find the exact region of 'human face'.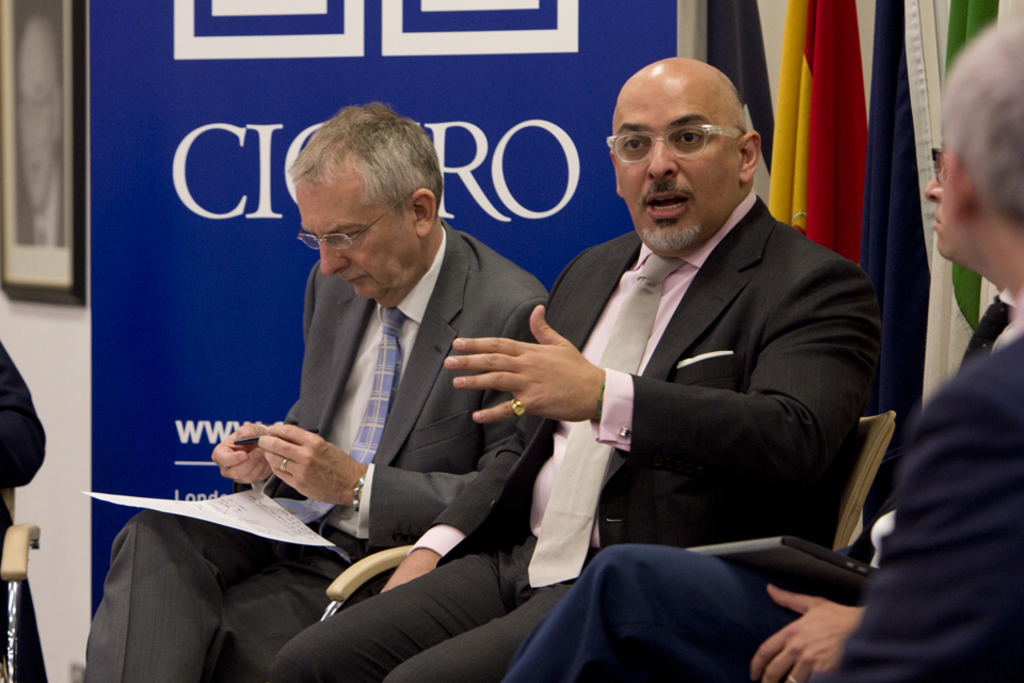
Exact region: box(923, 163, 958, 265).
